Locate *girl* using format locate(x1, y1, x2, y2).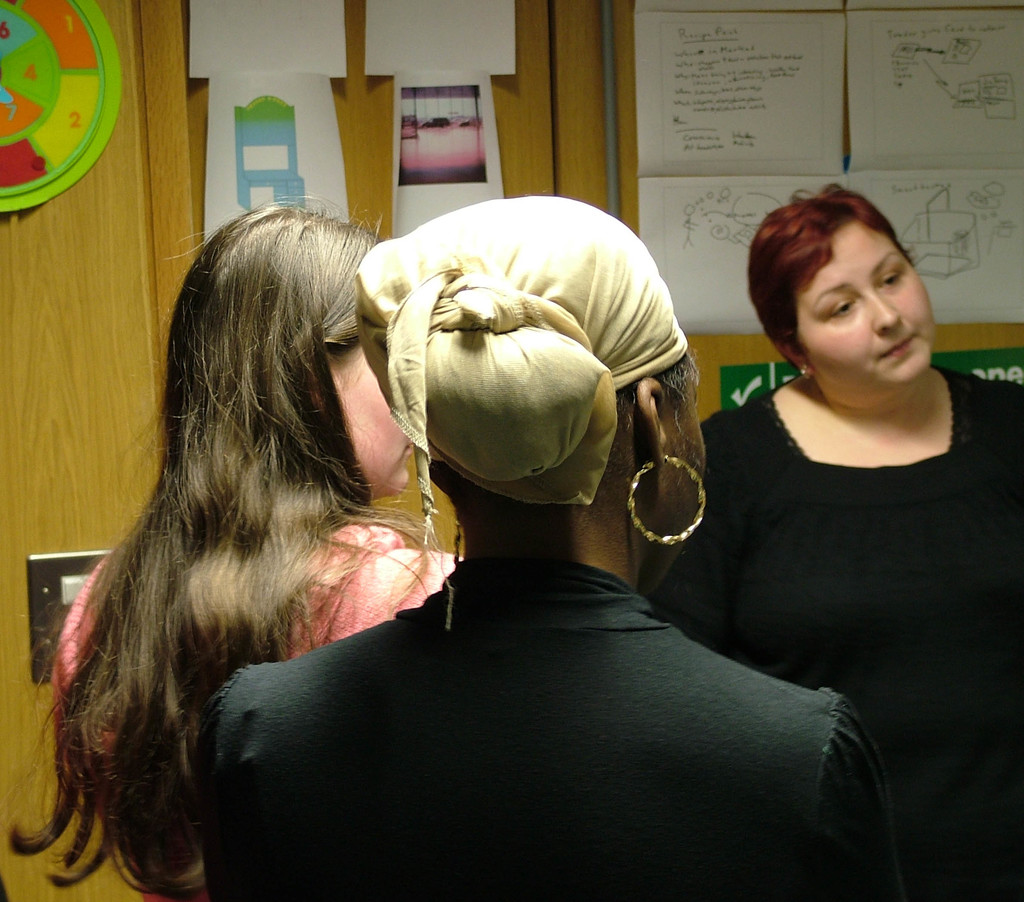
locate(0, 187, 460, 901).
